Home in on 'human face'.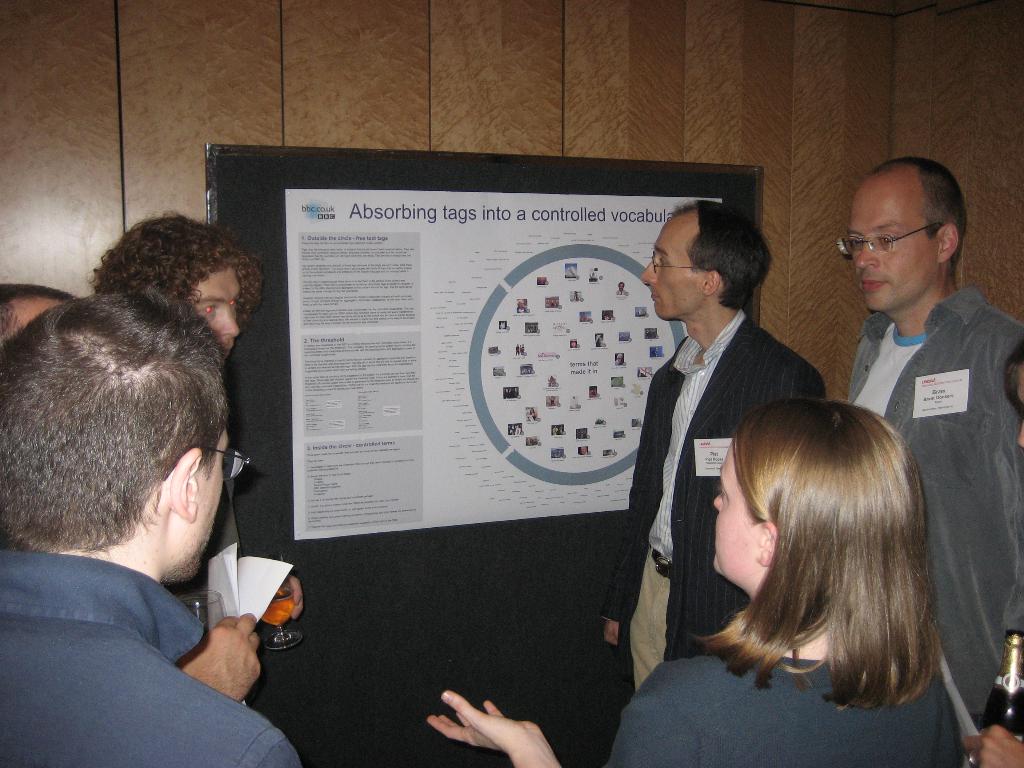
Homed in at bbox(190, 436, 231, 575).
